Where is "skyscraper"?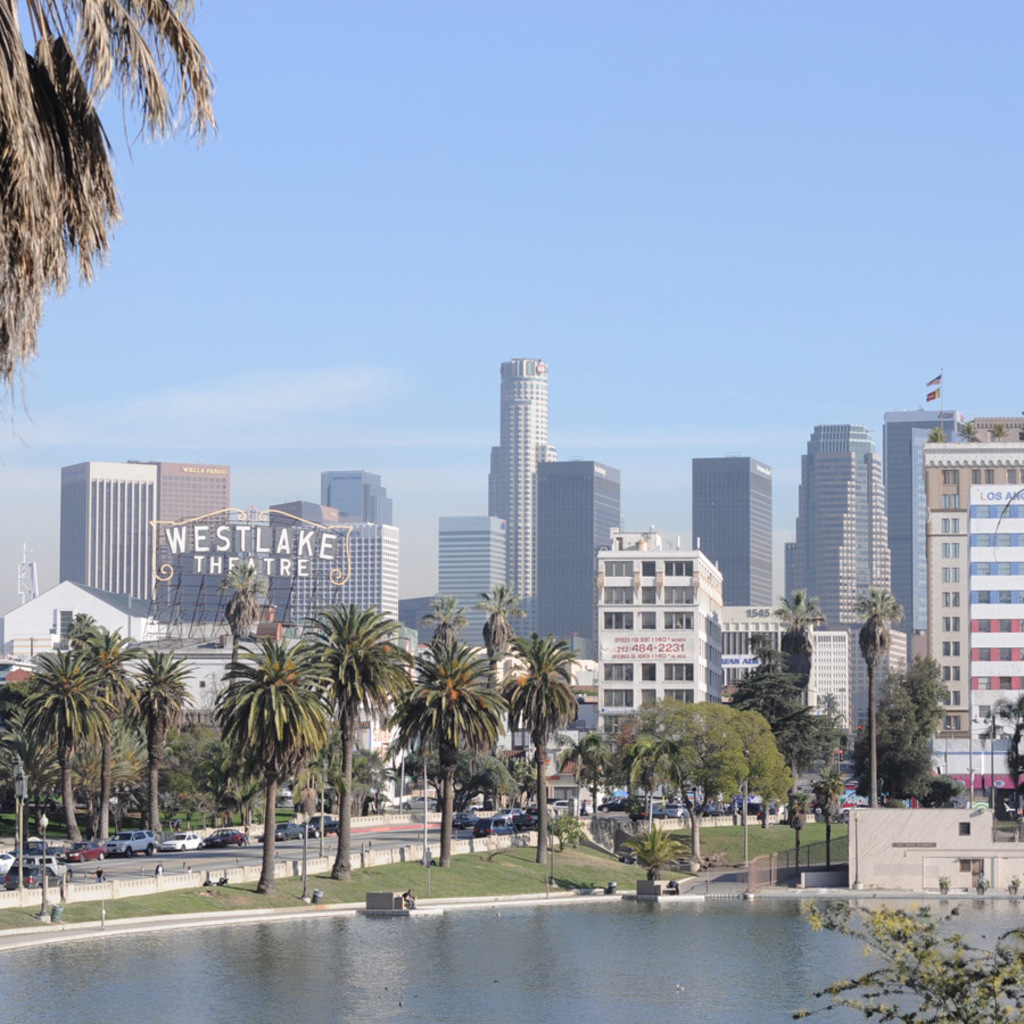
{"x1": 682, "y1": 452, "x2": 794, "y2": 614}.
